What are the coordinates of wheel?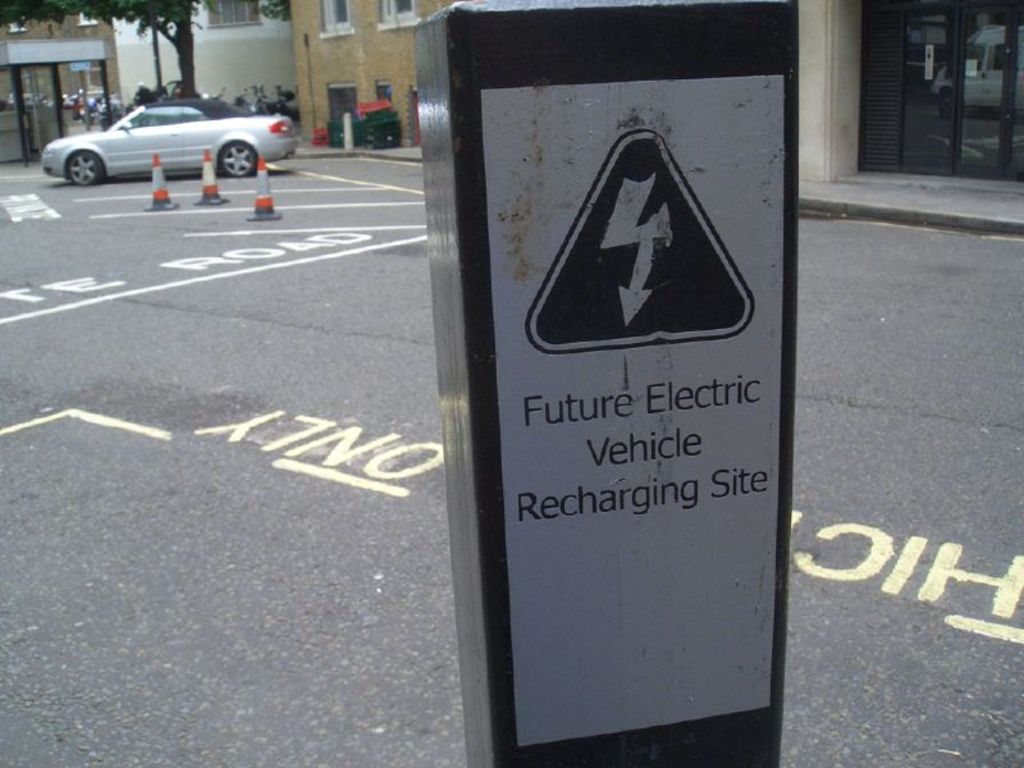
(218,142,260,175).
